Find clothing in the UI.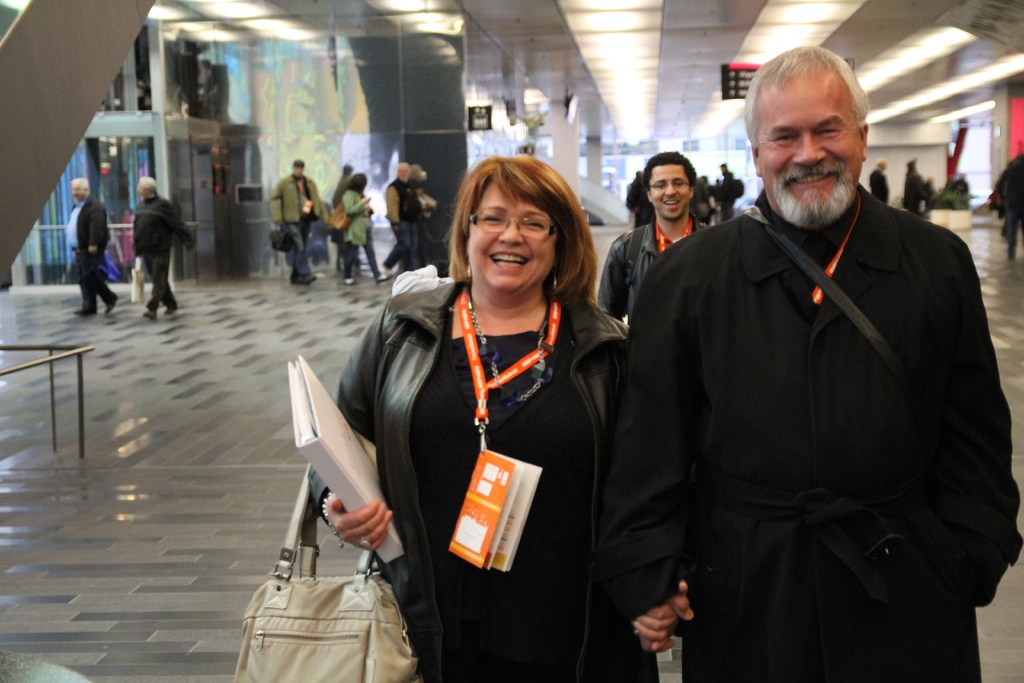
UI element at Rect(63, 190, 110, 308).
